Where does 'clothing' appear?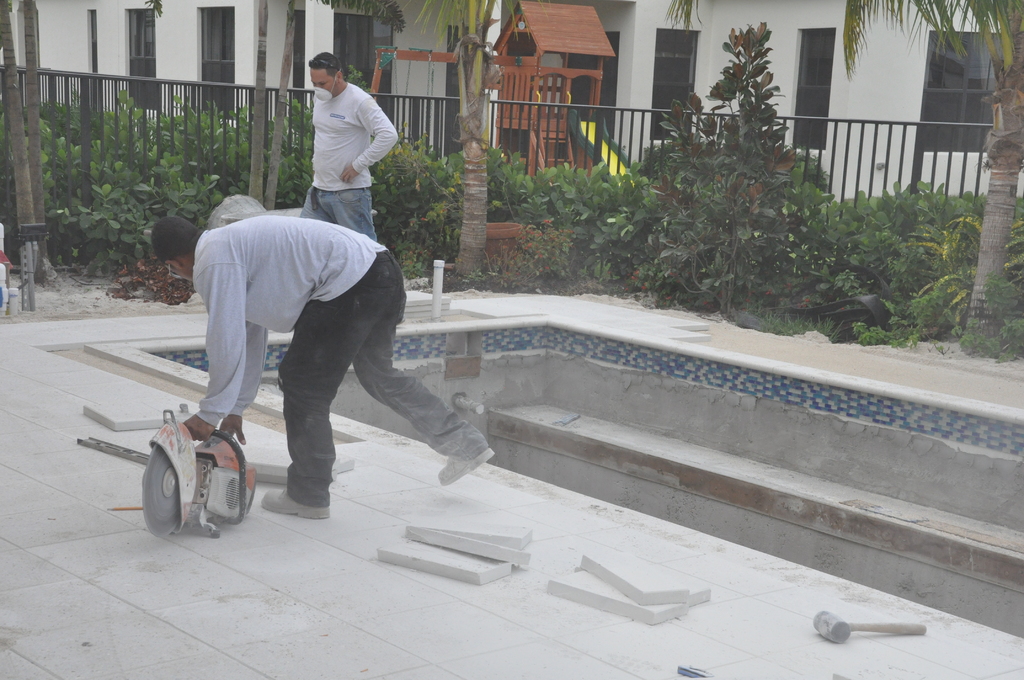
Appears at rect(284, 54, 392, 228).
